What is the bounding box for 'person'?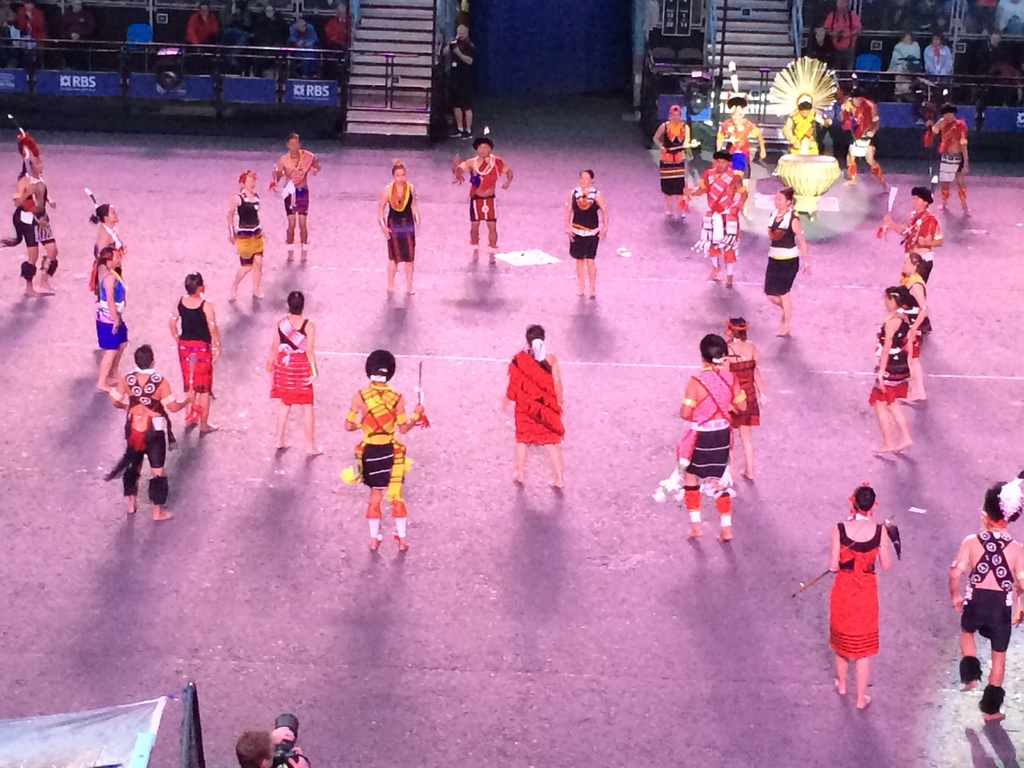
rect(506, 321, 564, 485).
